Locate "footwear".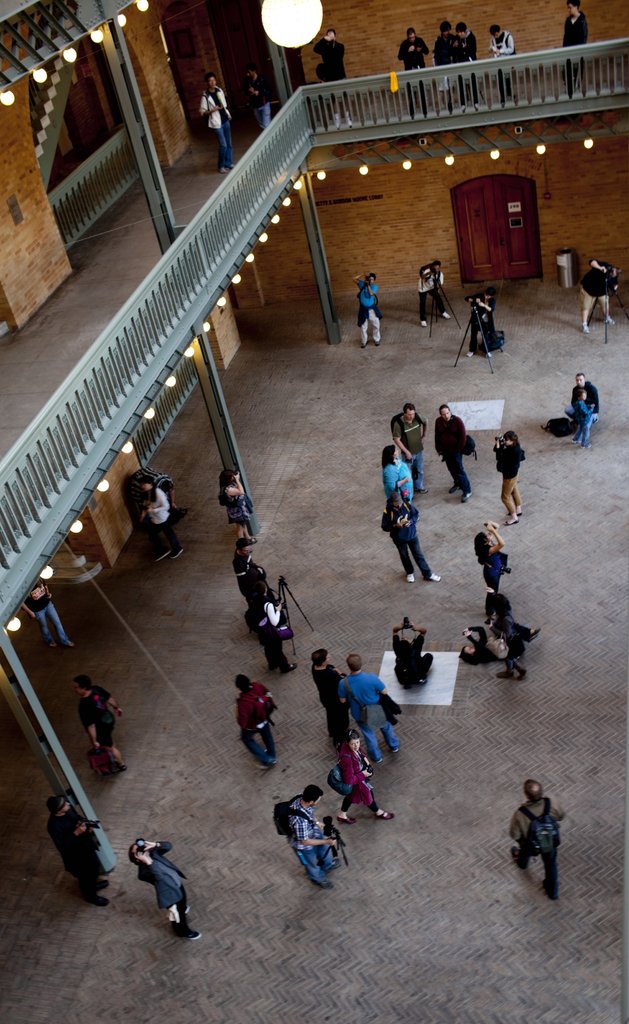
Bounding box: [468,352,475,359].
